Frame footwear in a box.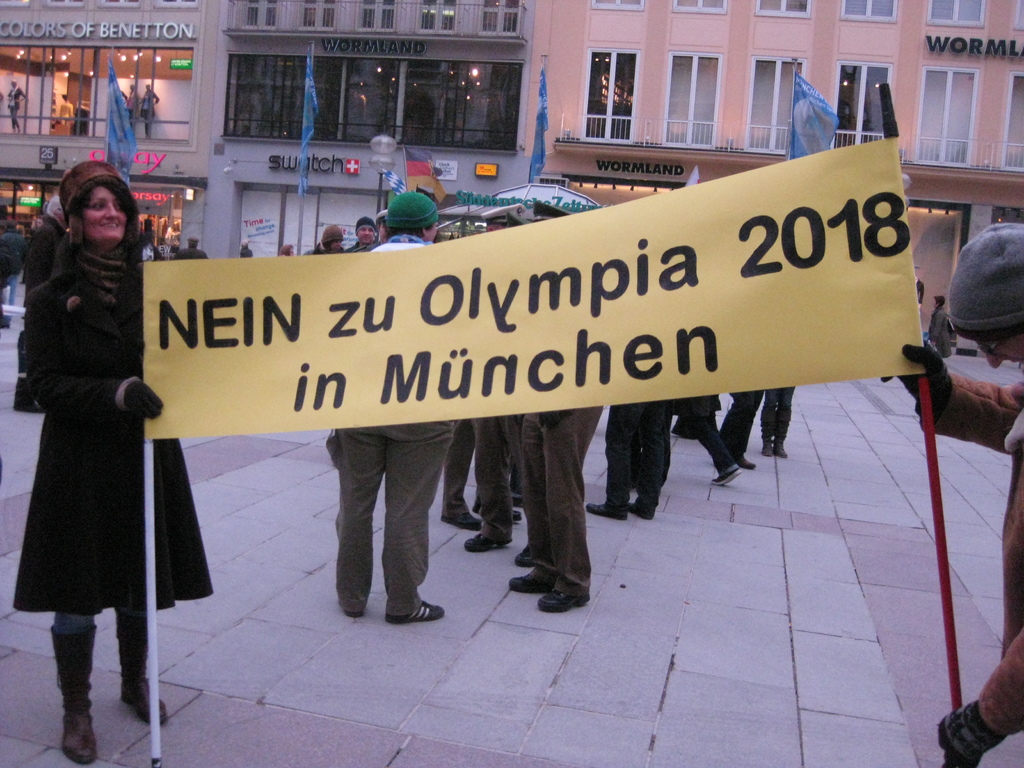
x1=505 y1=543 x2=541 y2=563.
